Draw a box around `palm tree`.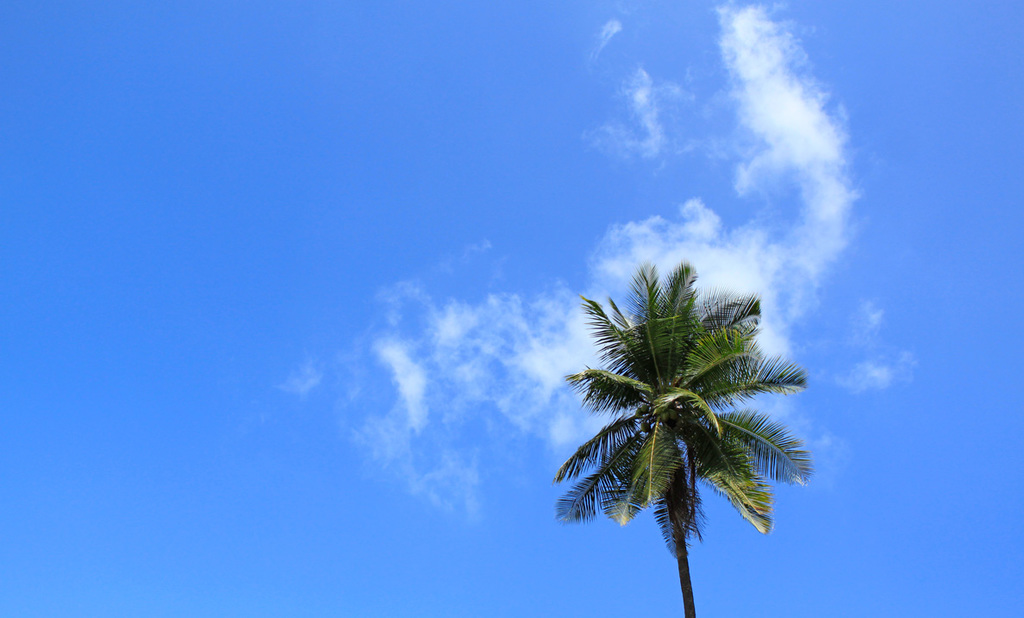
{"left": 546, "top": 265, "right": 811, "bottom": 617}.
